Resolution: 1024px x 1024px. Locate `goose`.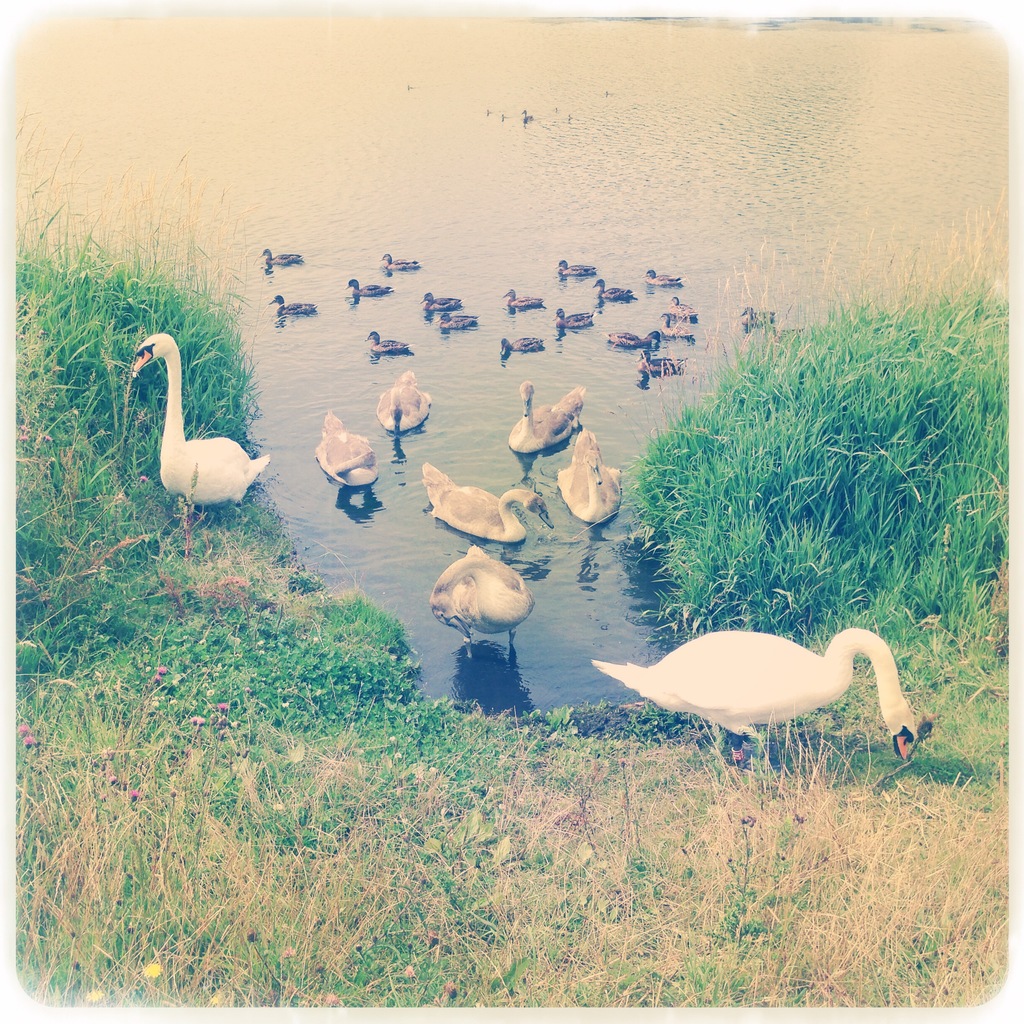
<bbox>360, 330, 409, 353</bbox>.
